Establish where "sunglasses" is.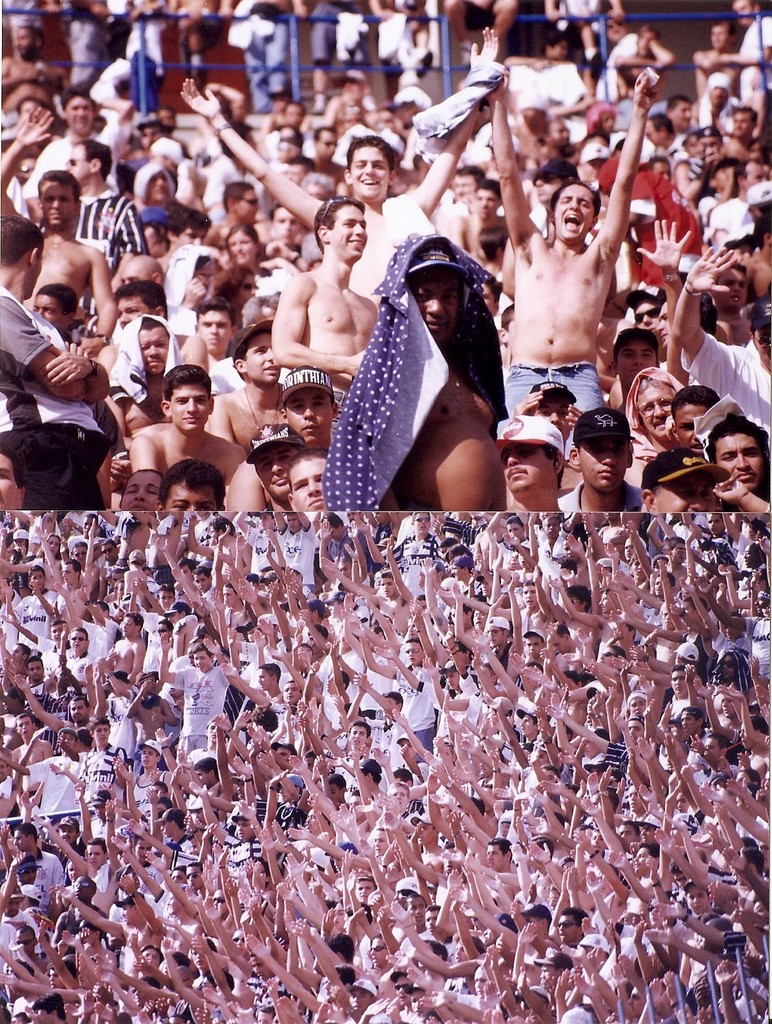
Established at 528:175:563:185.
